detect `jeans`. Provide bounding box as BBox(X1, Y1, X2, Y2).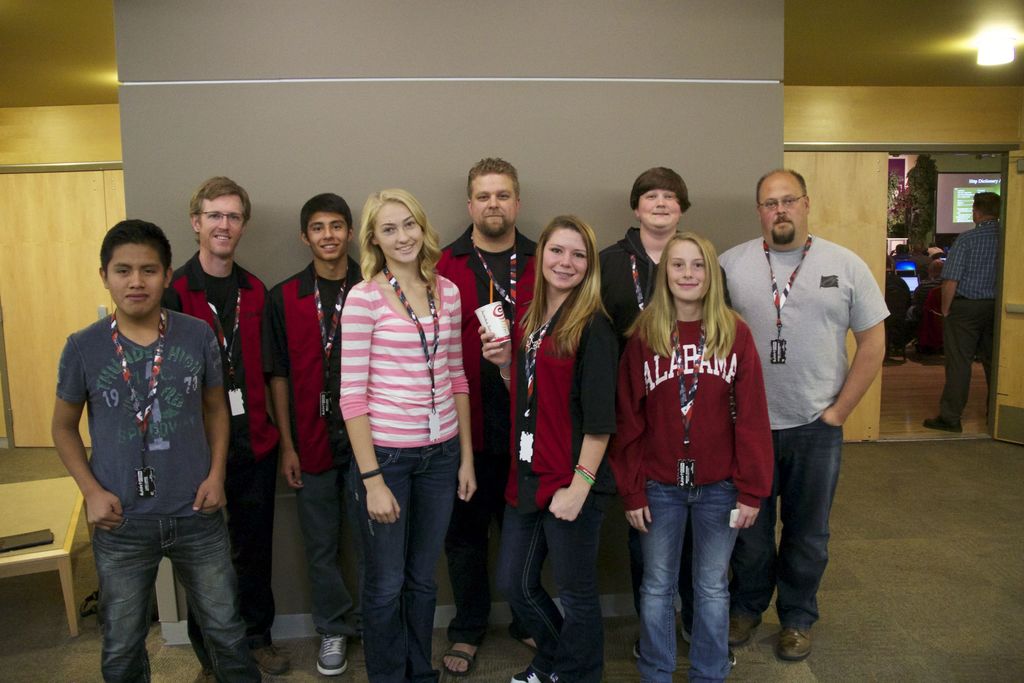
BBox(350, 436, 459, 682).
